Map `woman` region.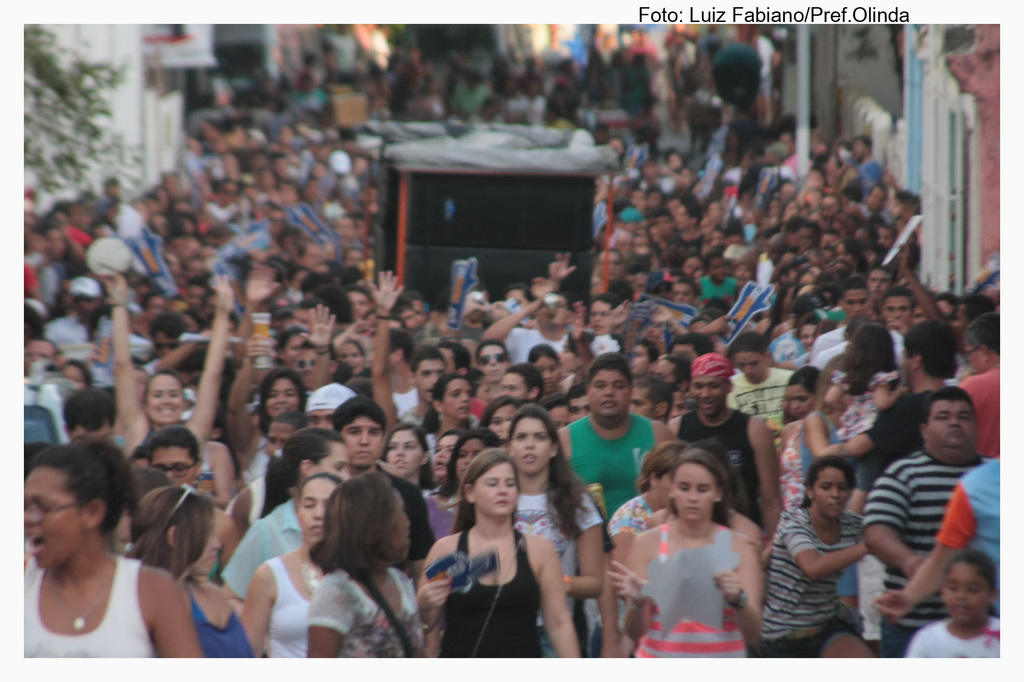
Mapped to l=772, t=368, r=819, b=513.
